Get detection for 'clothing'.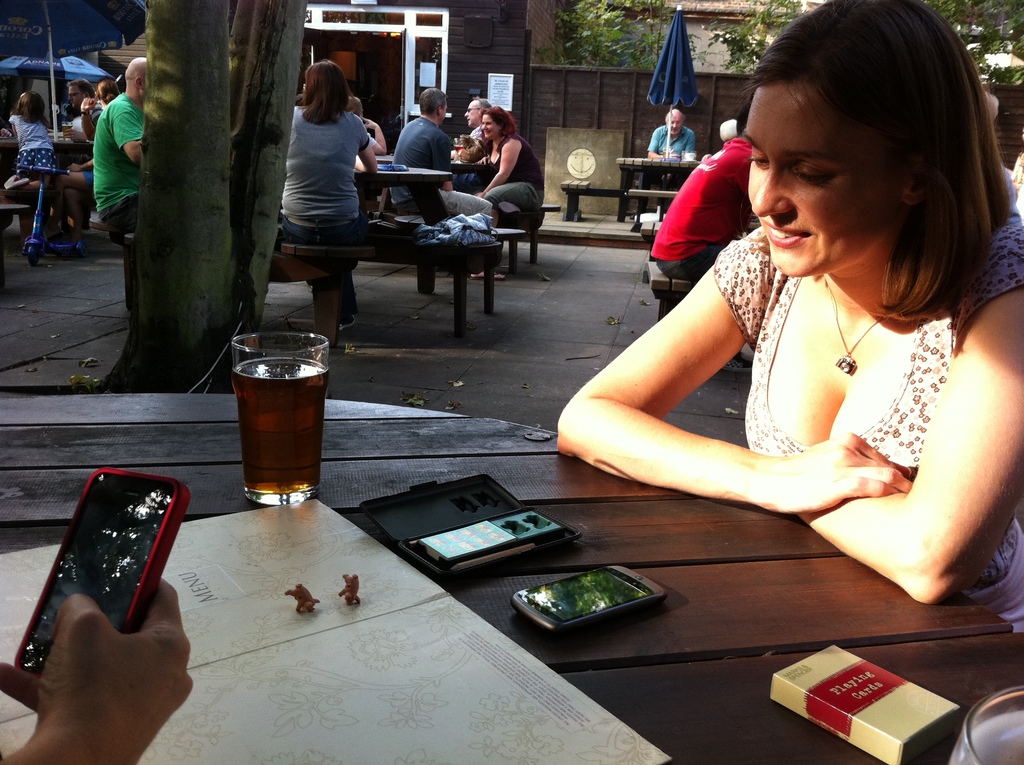
Detection: [x1=270, y1=61, x2=379, y2=258].
